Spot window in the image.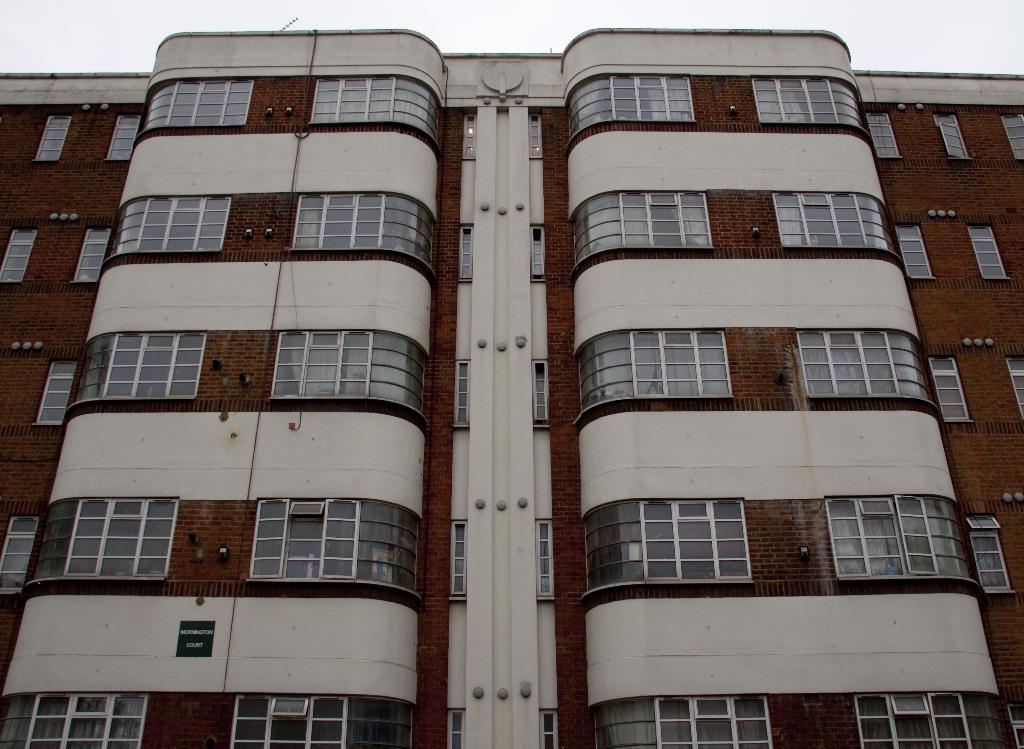
window found at box(135, 75, 254, 146).
